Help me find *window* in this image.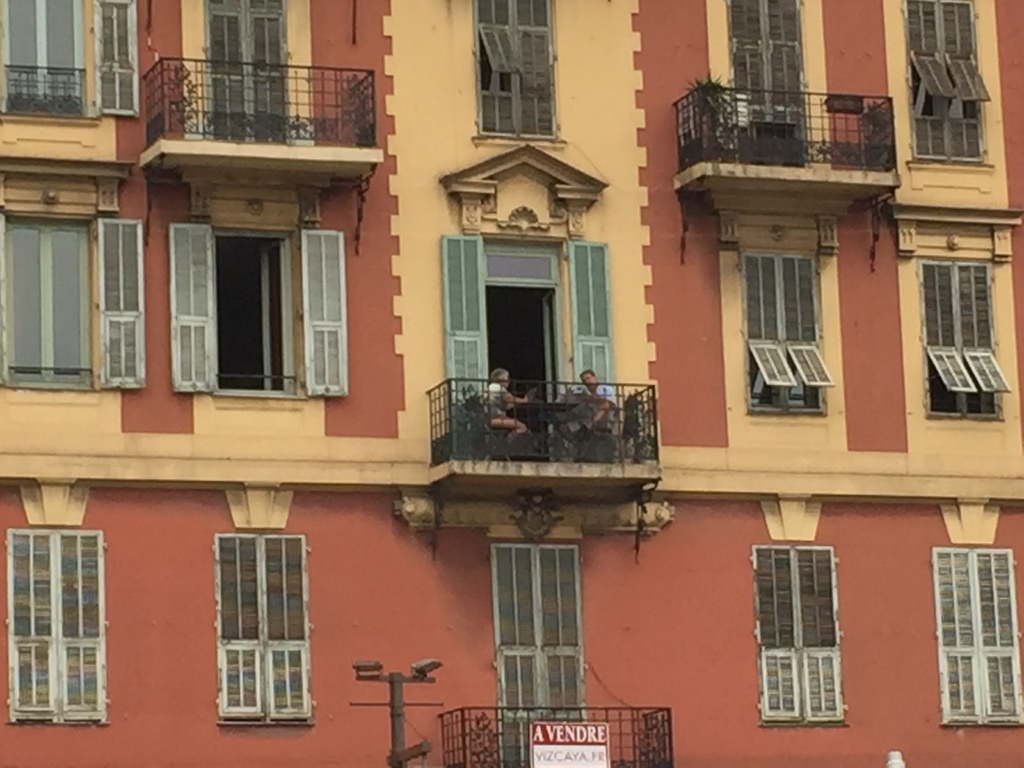
Found it: (1, 526, 108, 728).
